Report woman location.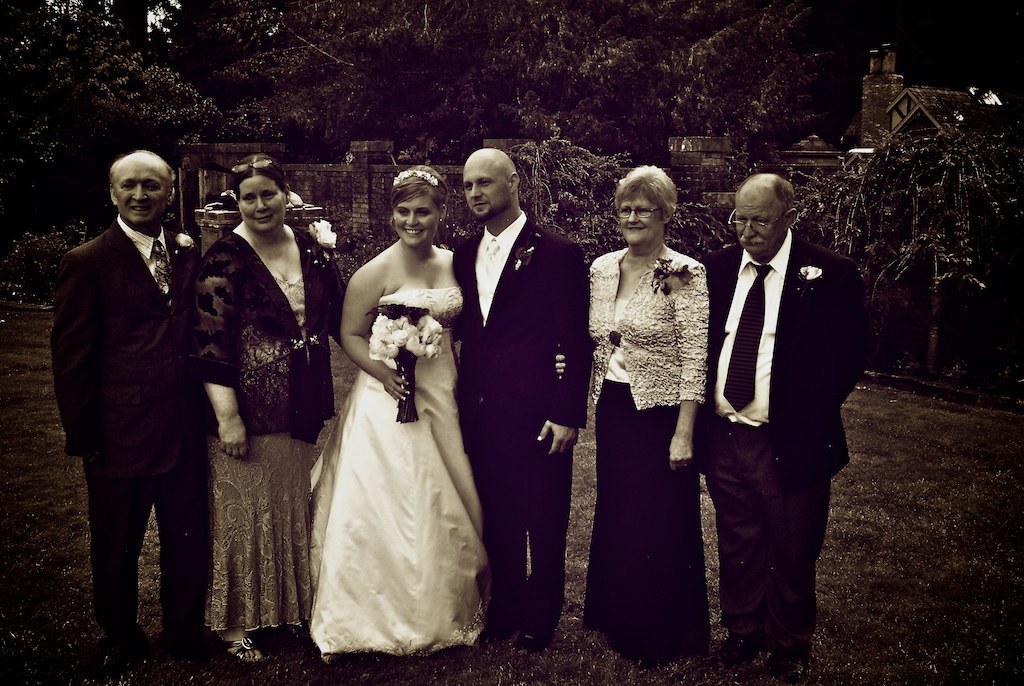
Report: x1=192 y1=150 x2=360 y2=671.
